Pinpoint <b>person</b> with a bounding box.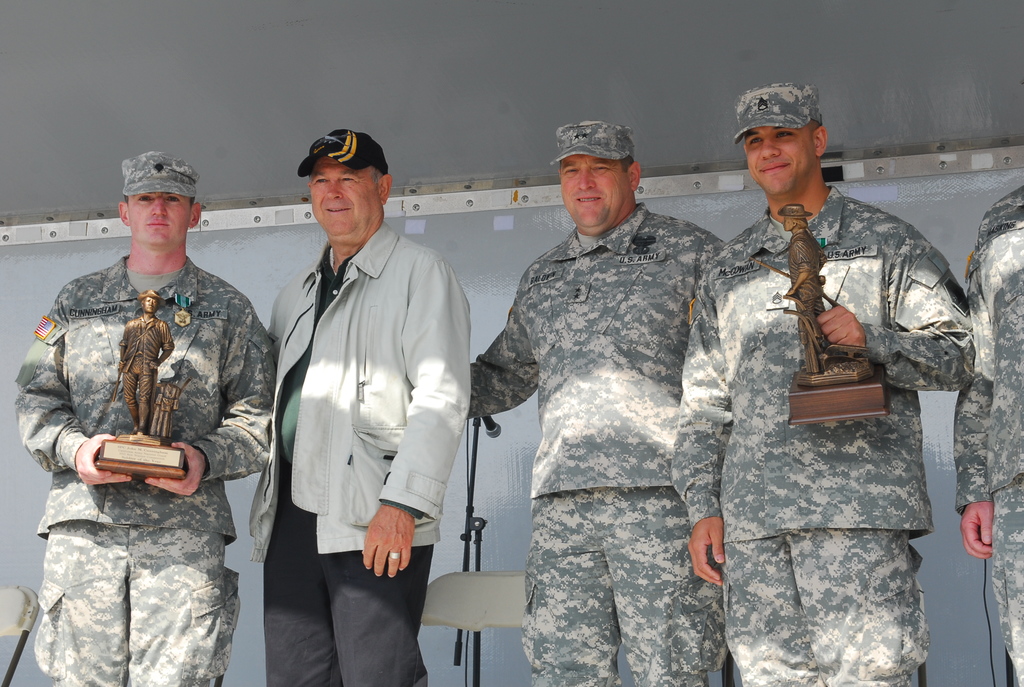
rect(117, 287, 173, 434).
